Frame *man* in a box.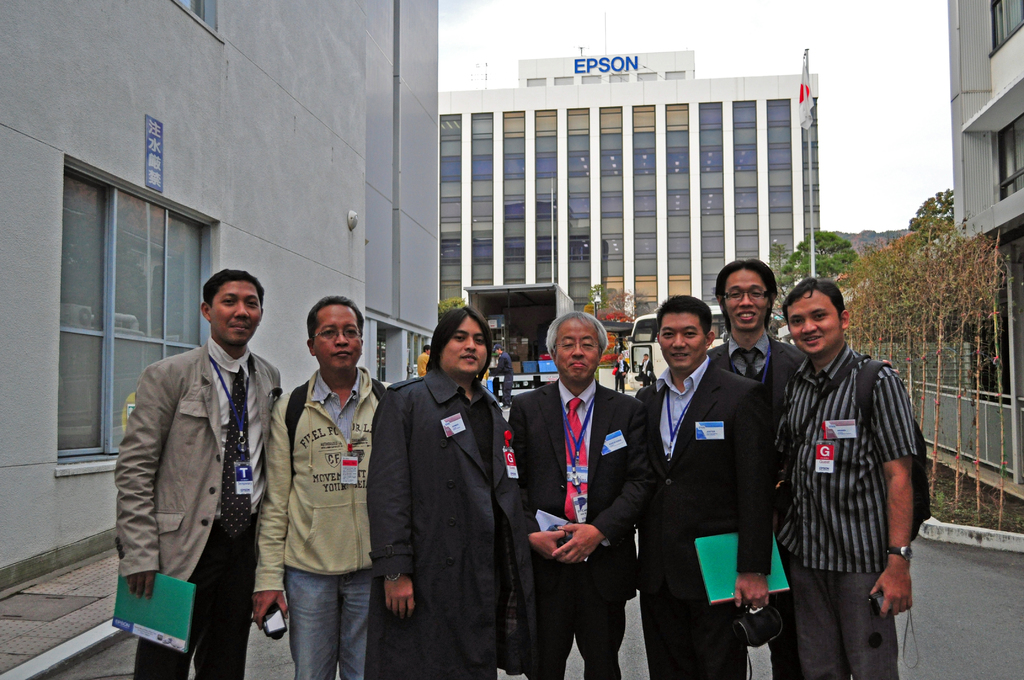
bbox(120, 263, 275, 679).
